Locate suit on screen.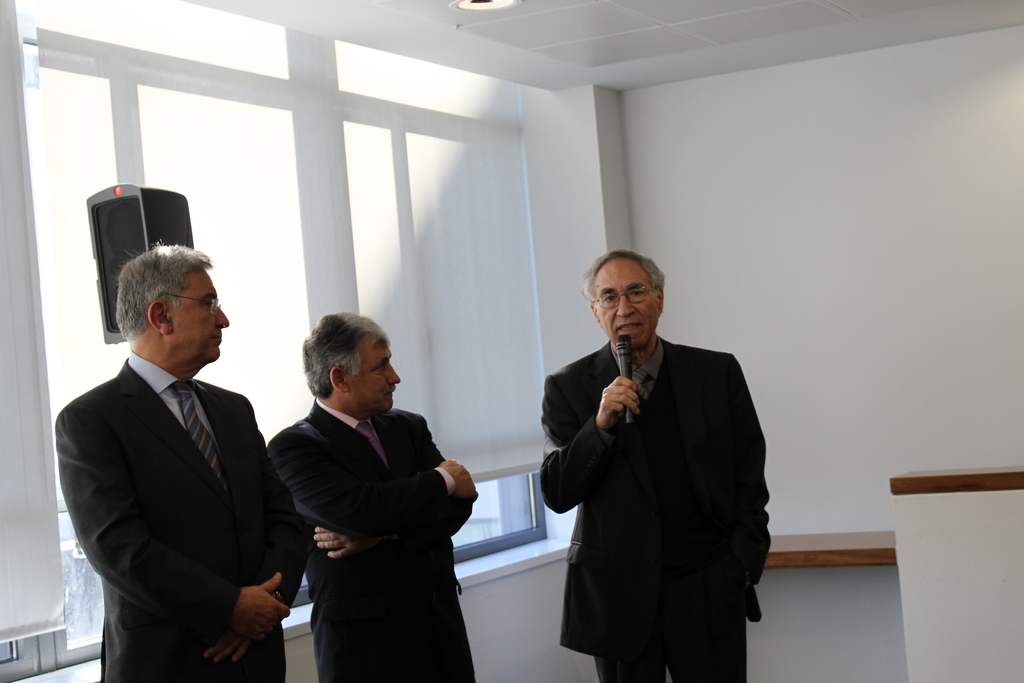
On screen at 538:329:769:682.
